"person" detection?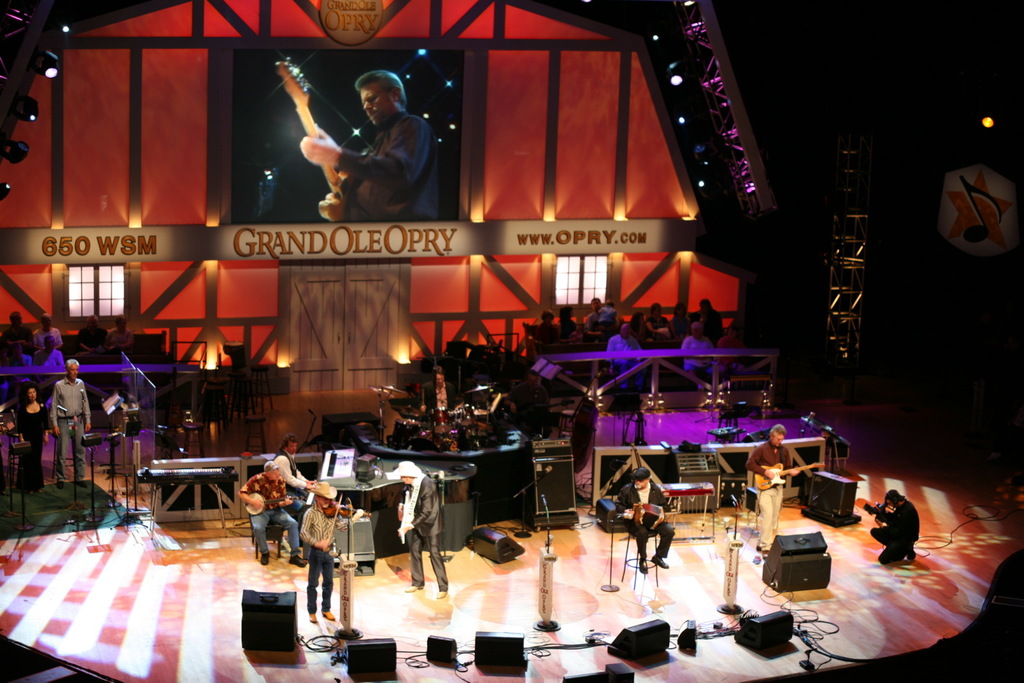
390 456 451 600
